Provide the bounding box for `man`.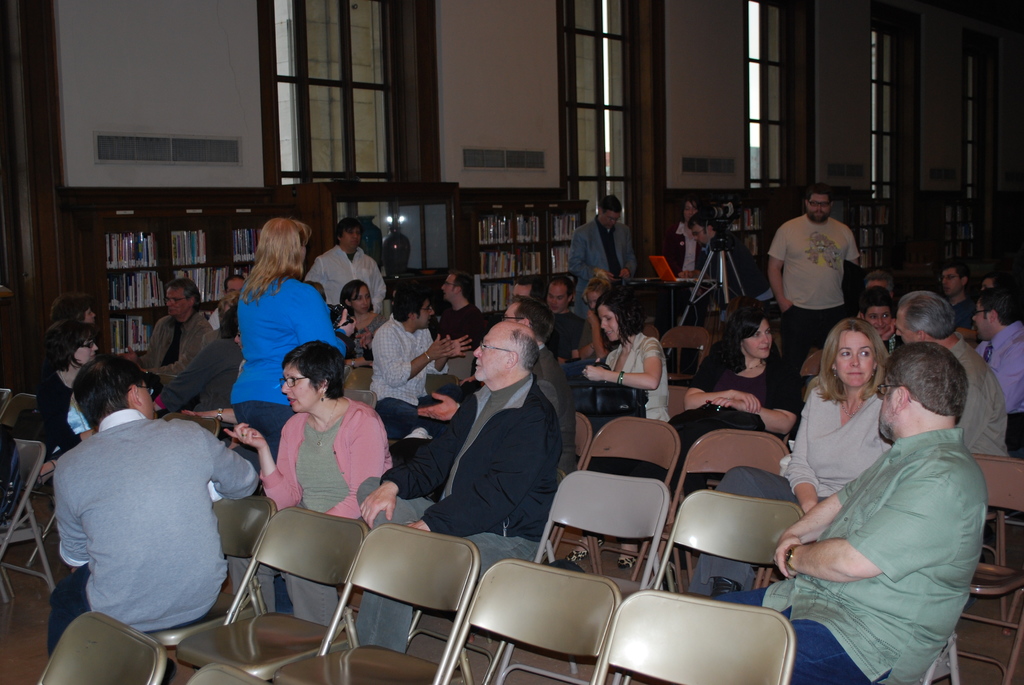
<bbox>571, 194, 637, 317</bbox>.
